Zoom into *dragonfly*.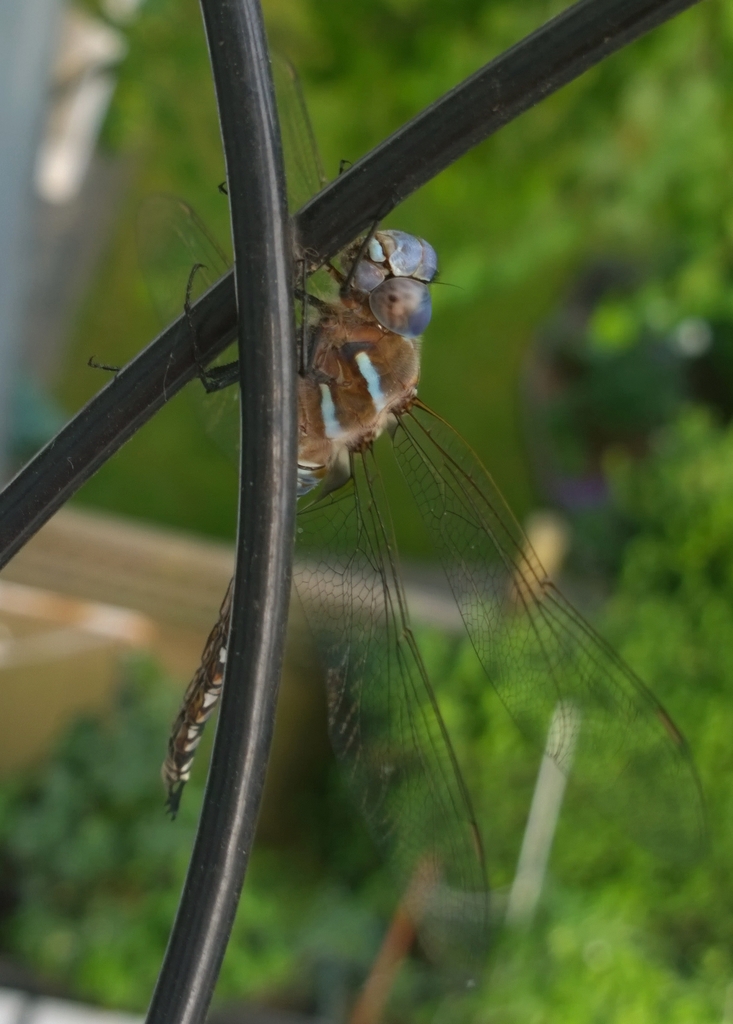
Zoom target: [84, 40, 717, 995].
